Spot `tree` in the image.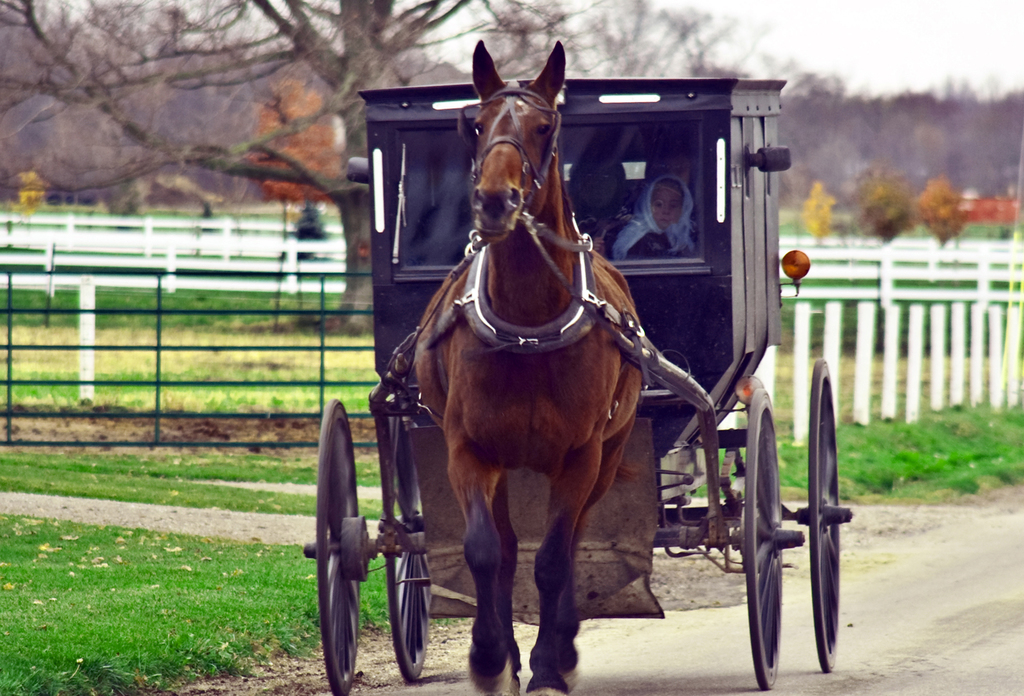
`tree` found at l=792, t=177, r=829, b=245.
